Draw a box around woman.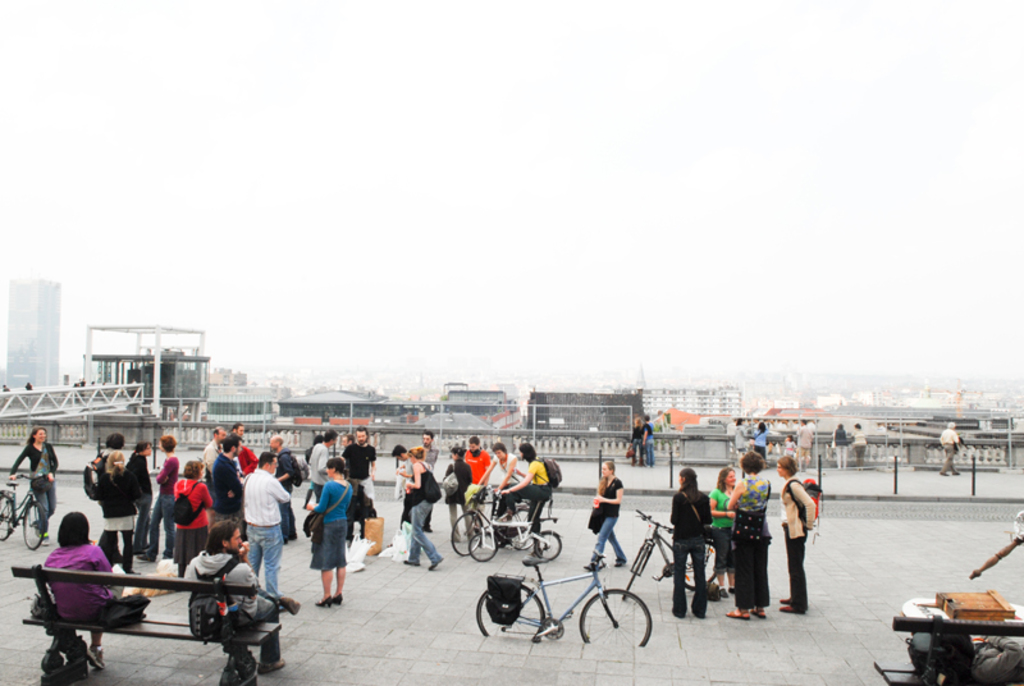
locate(763, 454, 820, 614).
